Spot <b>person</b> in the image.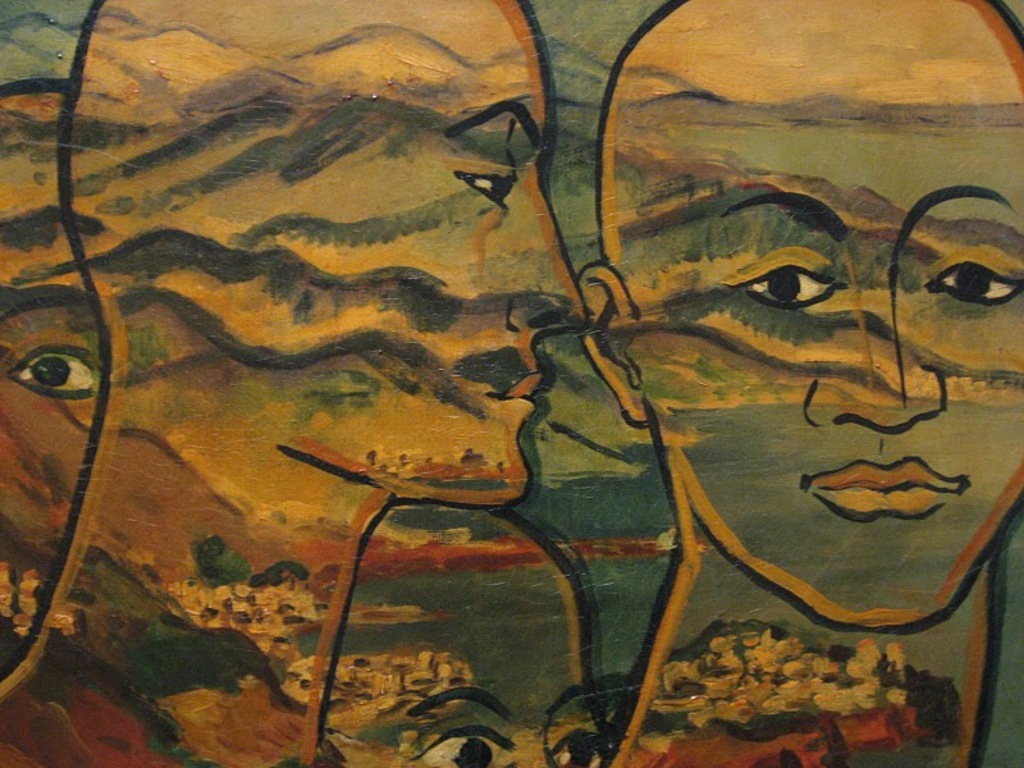
<b>person</b> found at x1=0, y1=0, x2=590, y2=767.
